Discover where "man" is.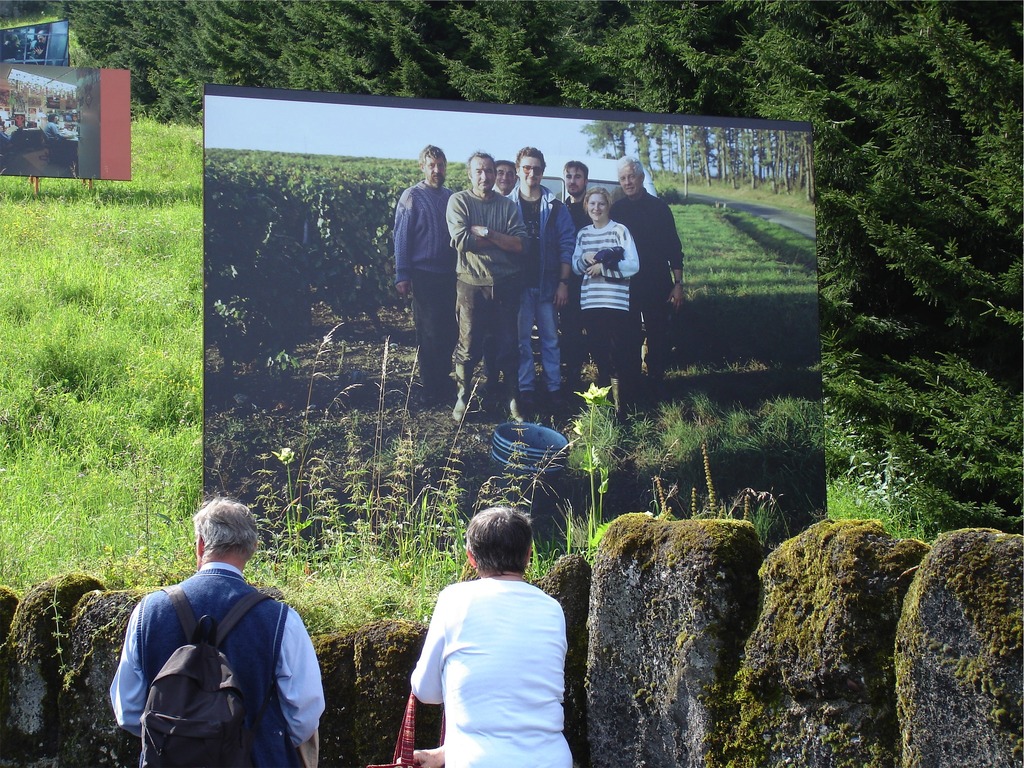
Discovered at region(504, 144, 575, 423).
